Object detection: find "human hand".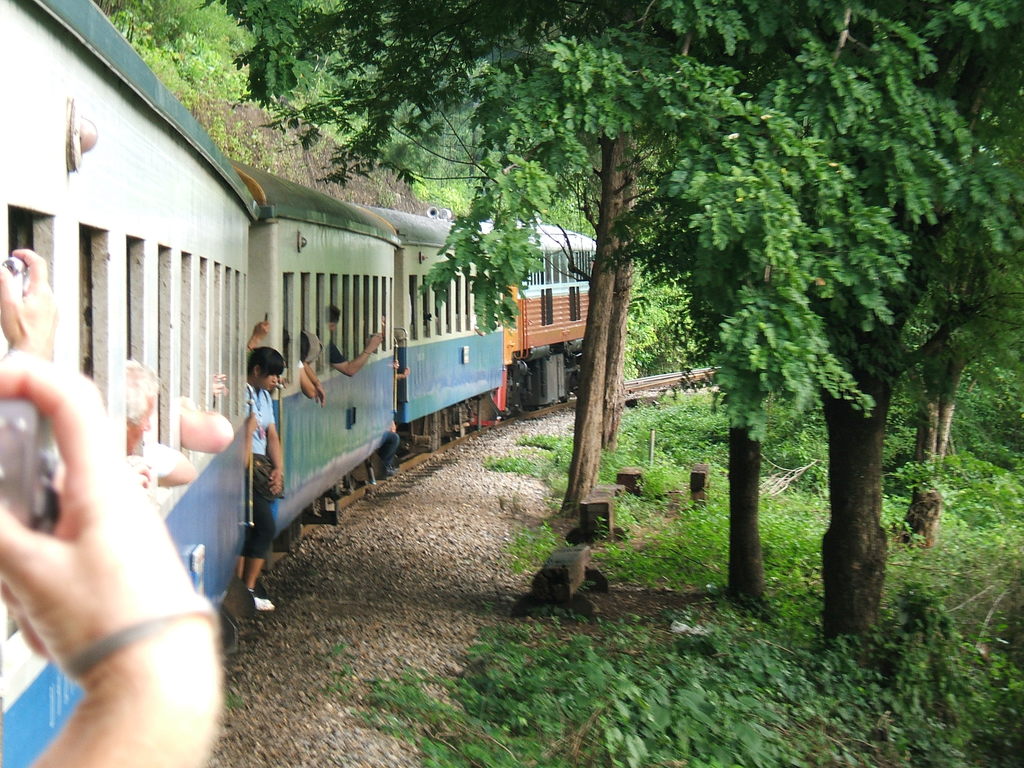
bbox=[244, 413, 259, 437].
